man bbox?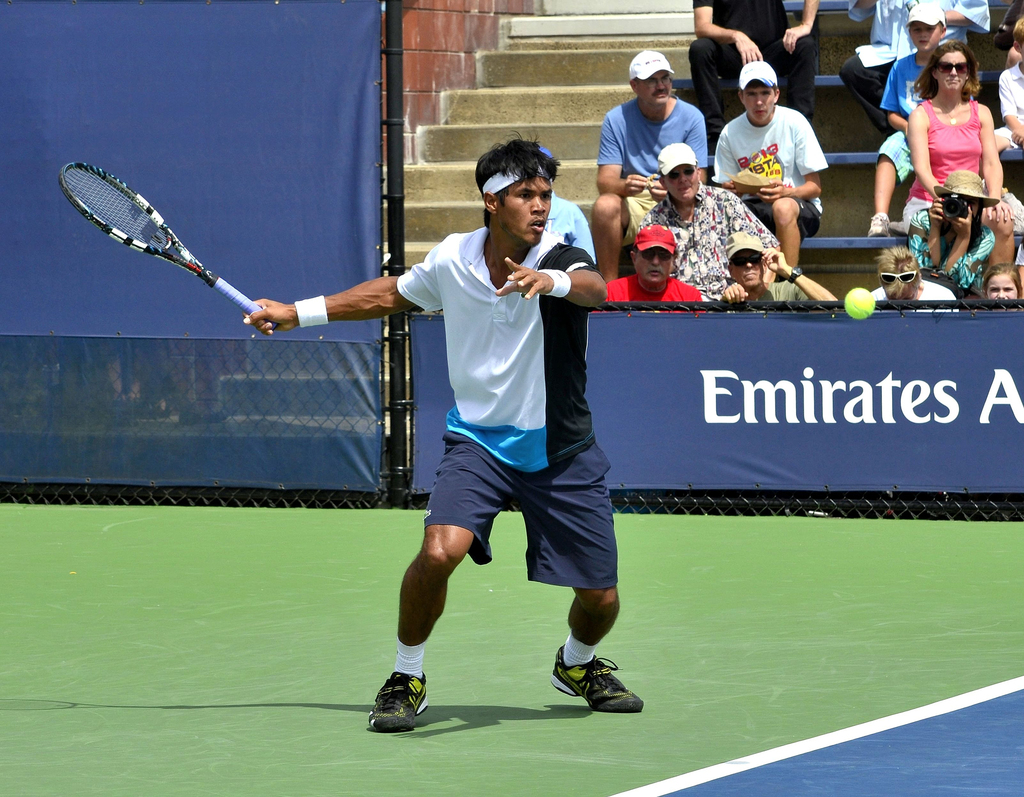
rect(714, 224, 832, 310)
